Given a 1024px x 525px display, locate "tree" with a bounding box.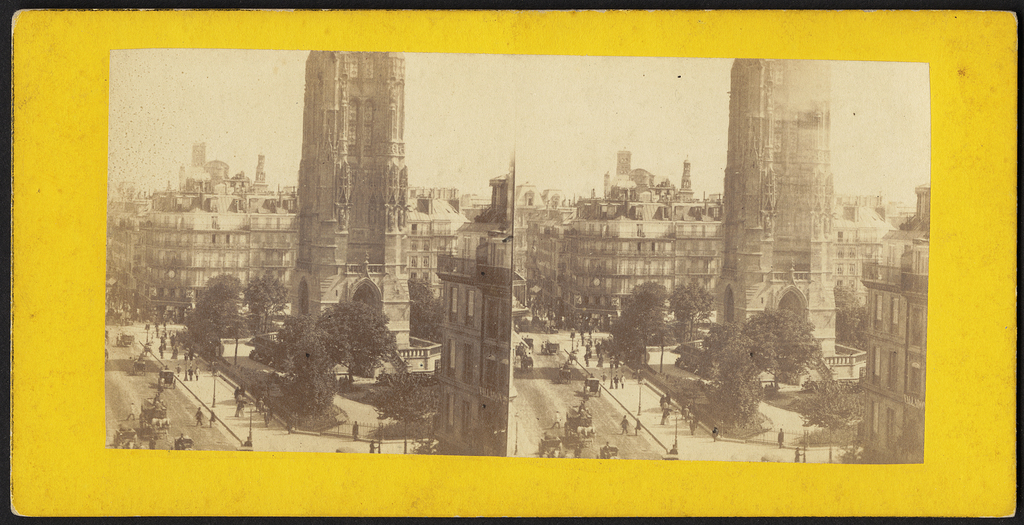
Located: crop(831, 278, 872, 346).
